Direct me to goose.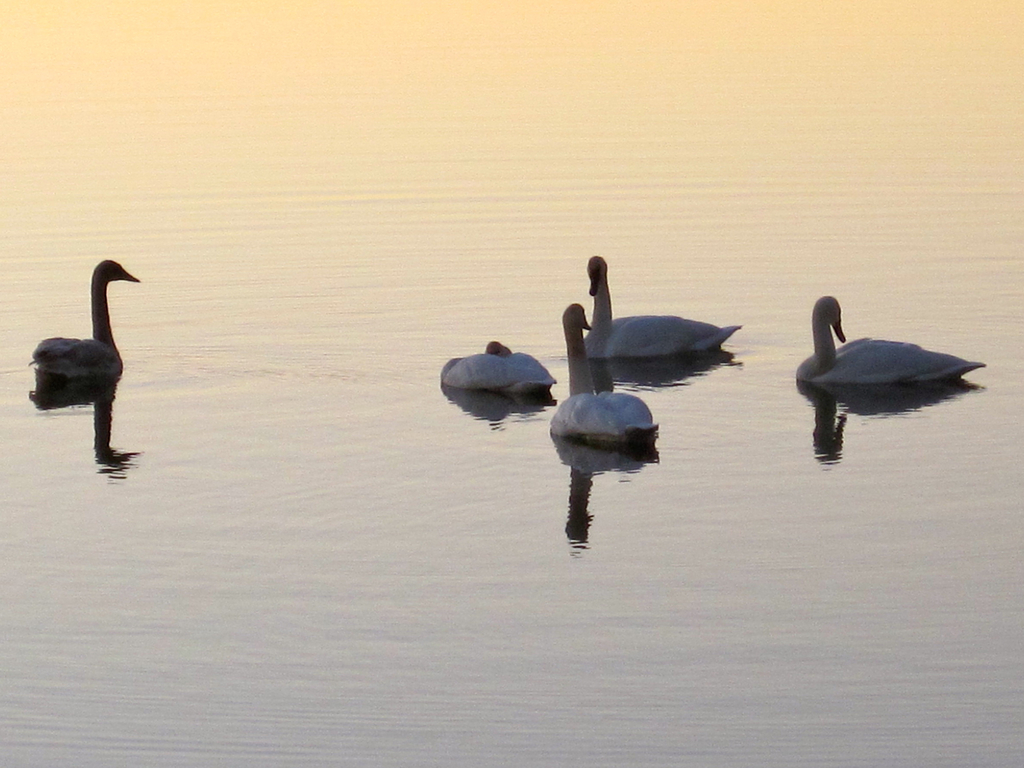
Direction: bbox(585, 253, 741, 354).
